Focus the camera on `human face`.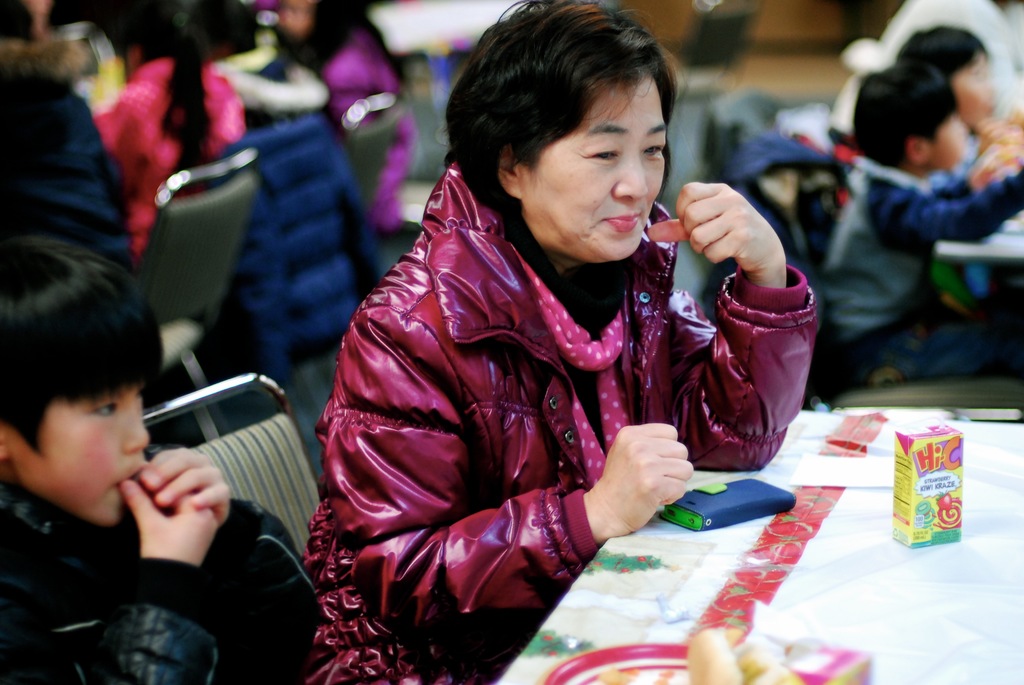
Focus region: 523, 75, 666, 264.
